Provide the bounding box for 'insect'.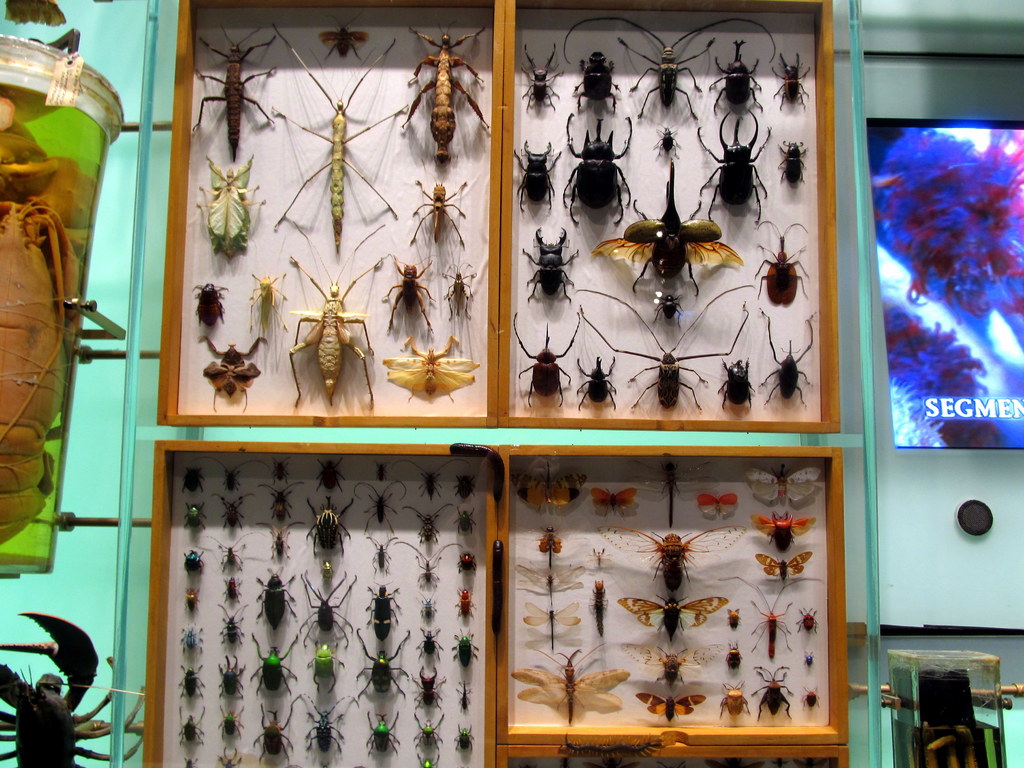
718,574,811,657.
